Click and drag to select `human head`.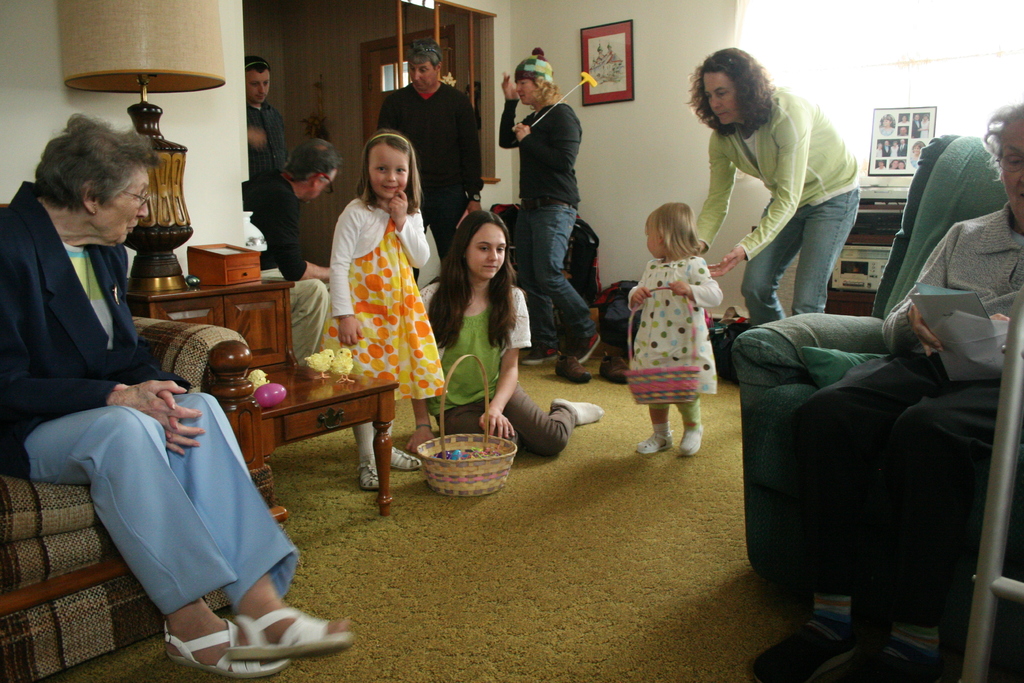
Selection: detection(289, 136, 339, 199).
